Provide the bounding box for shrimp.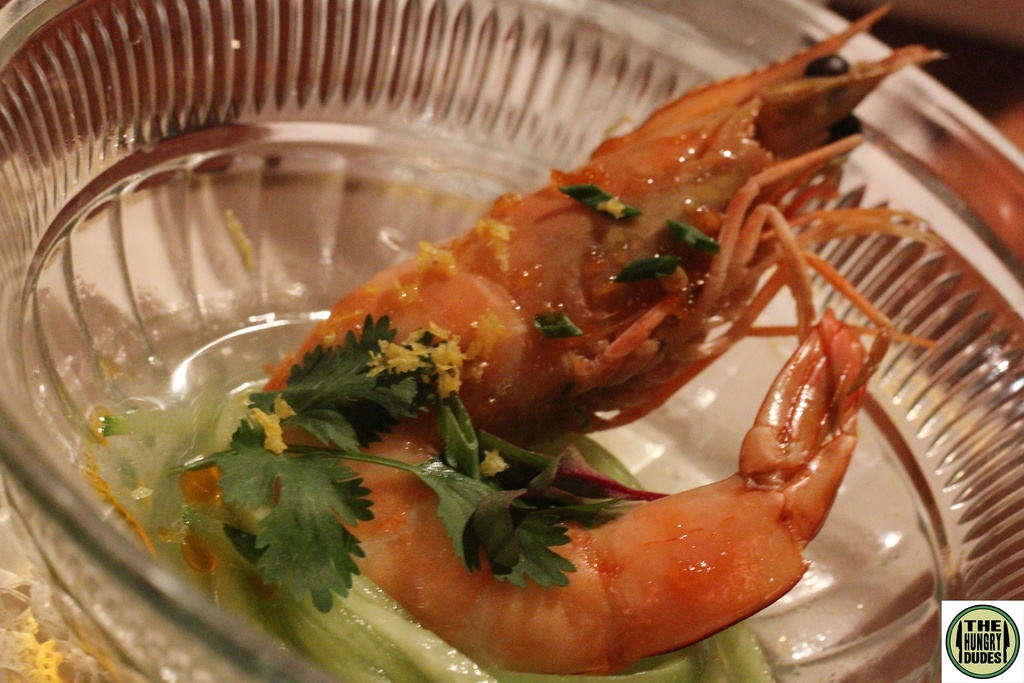
262:0:942:466.
